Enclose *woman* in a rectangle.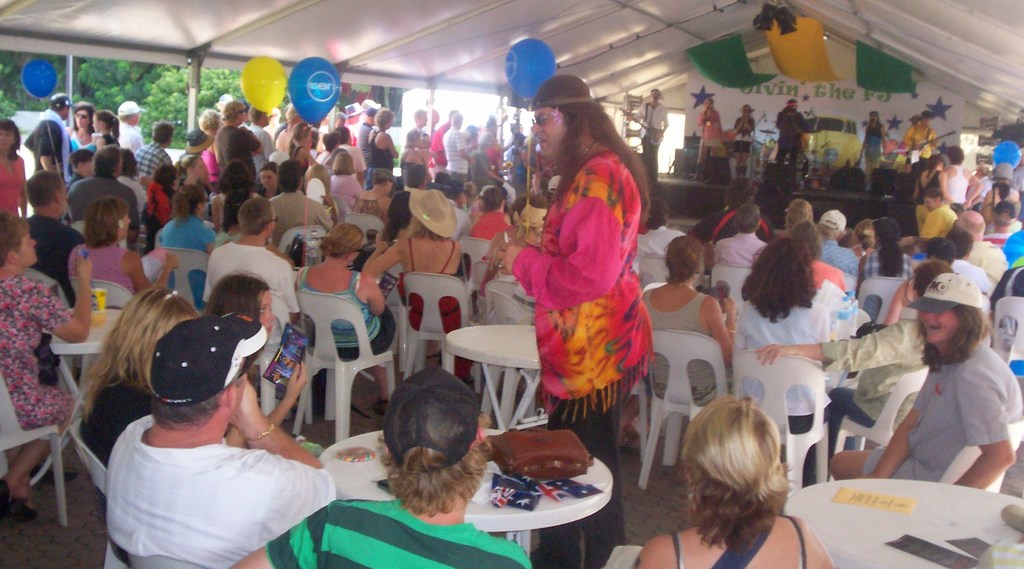
l=0, t=116, r=33, b=224.
